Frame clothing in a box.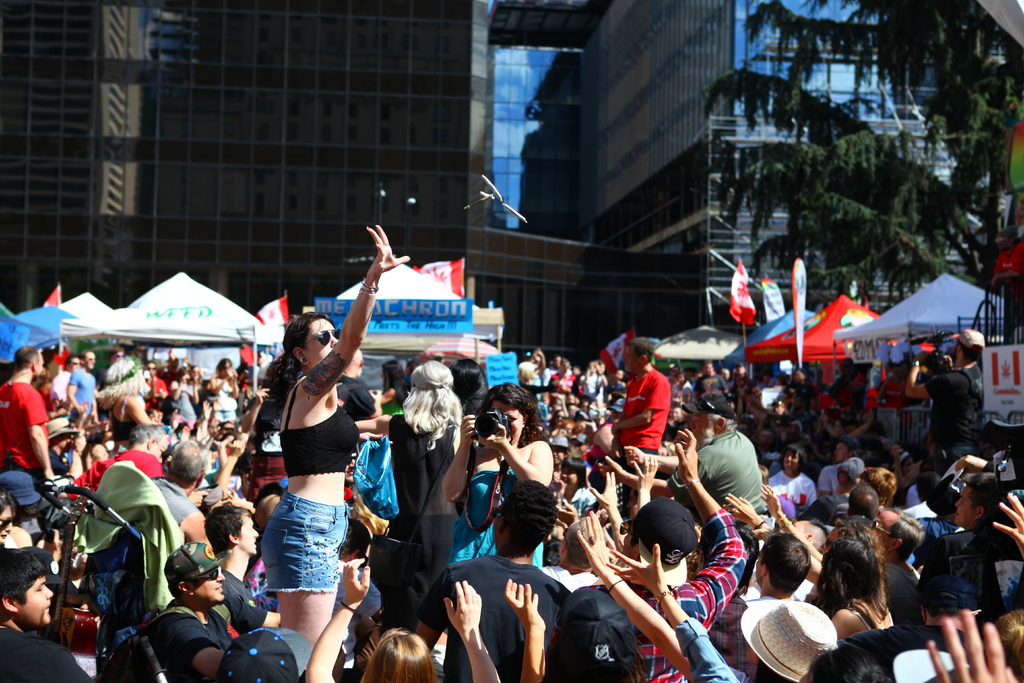
[x1=430, y1=549, x2=573, y2=682].
